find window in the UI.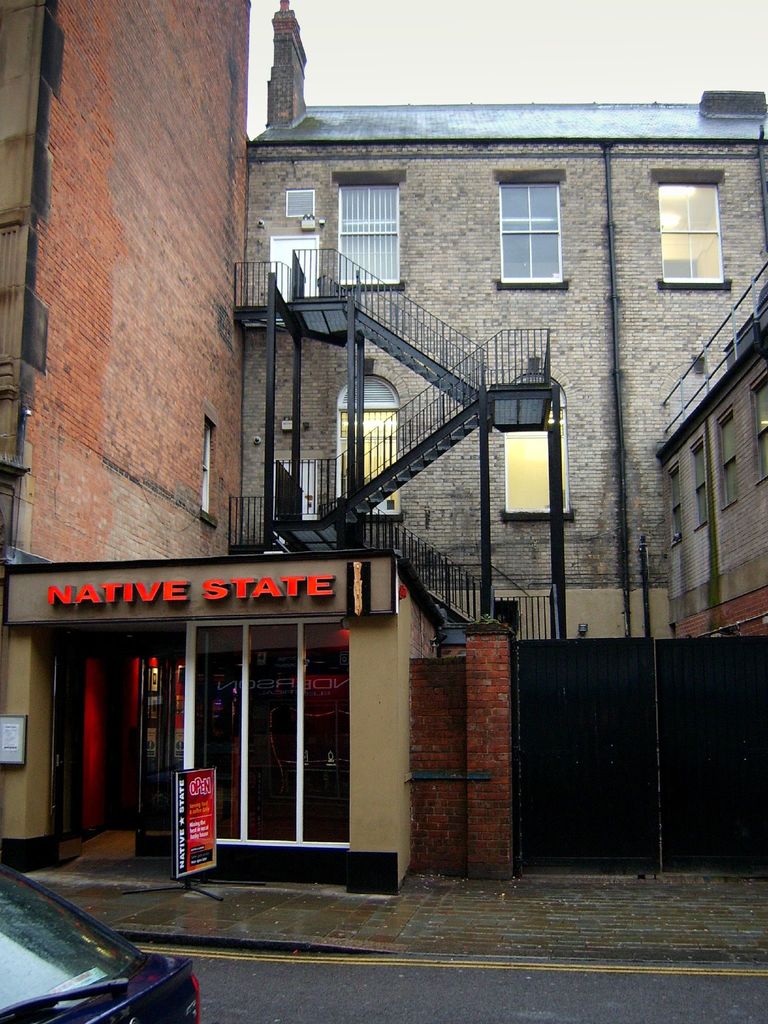
UI element at l=497, t=357, r=572, b=522.
